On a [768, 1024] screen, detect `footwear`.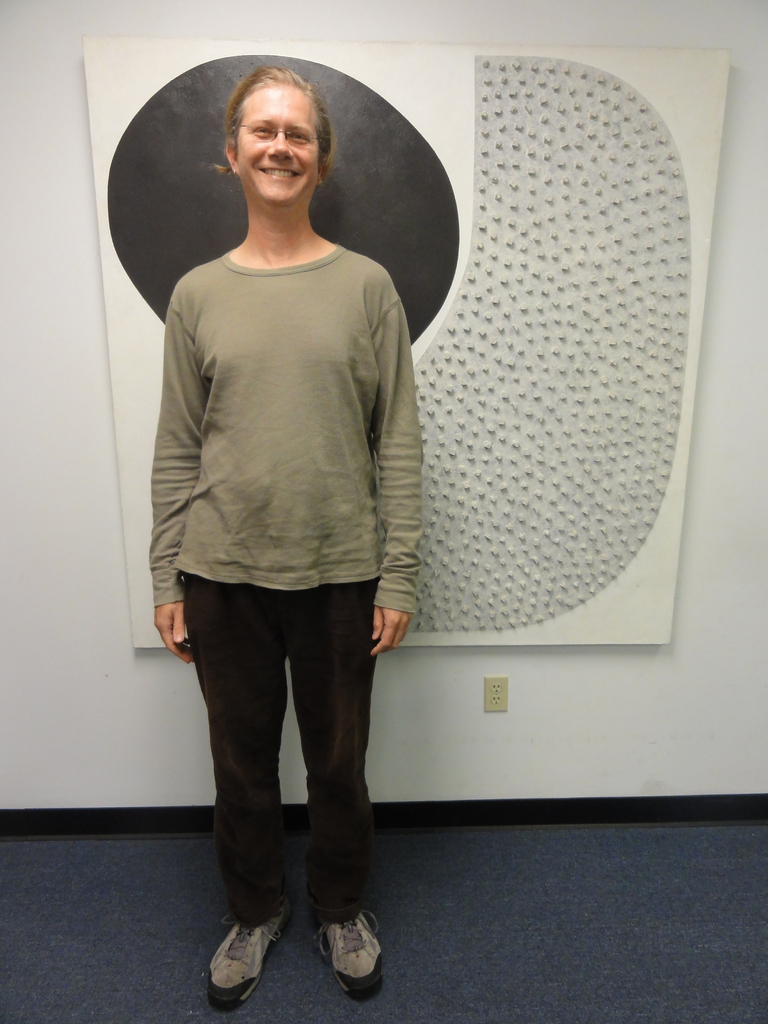
bbox=[312, 915, 387, 1003].
